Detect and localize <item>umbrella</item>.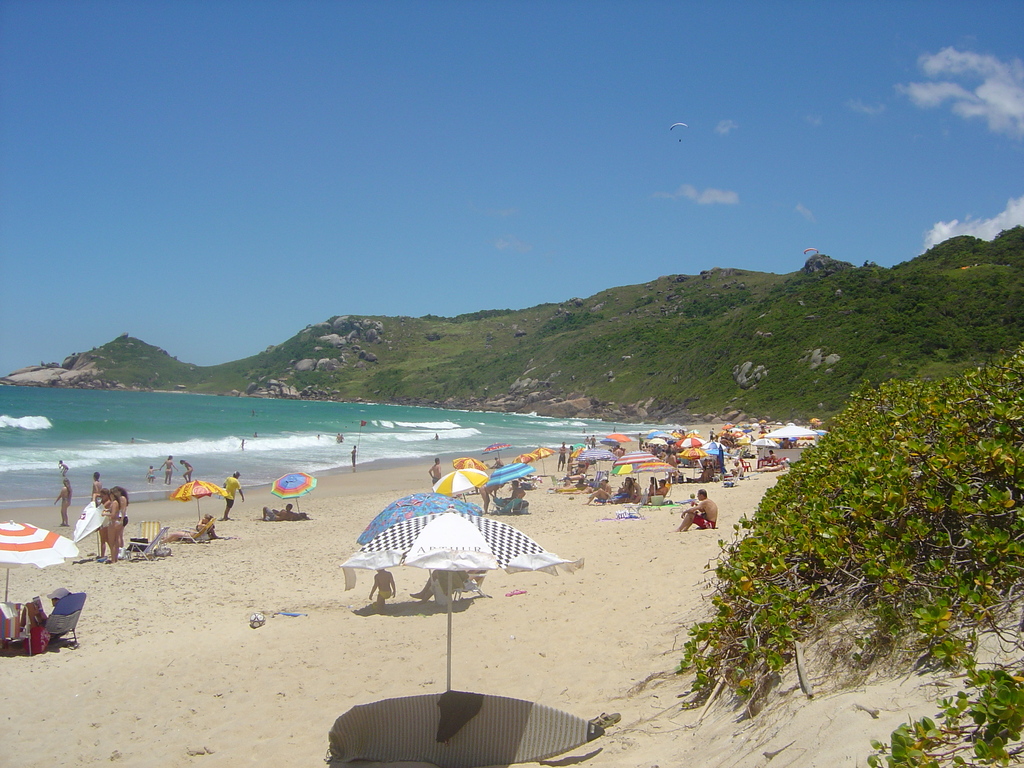
Localized at [168,479,232,520].
